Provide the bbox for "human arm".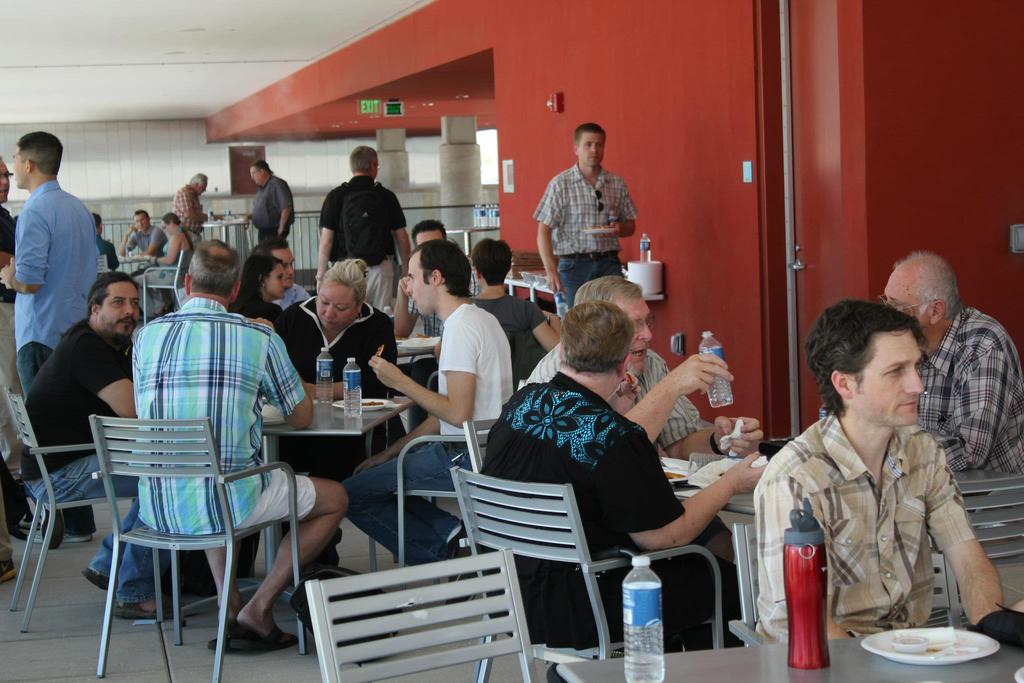
x1=374 y1=361 x2=475 y2=447.
